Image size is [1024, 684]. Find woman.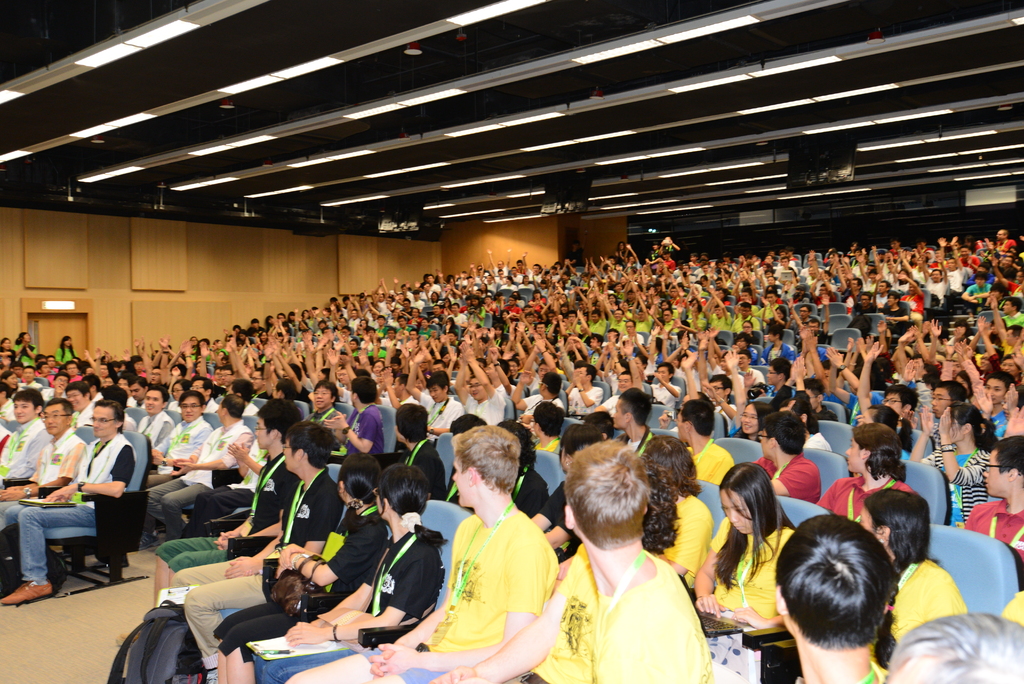
[859, 487, 967, 657].
